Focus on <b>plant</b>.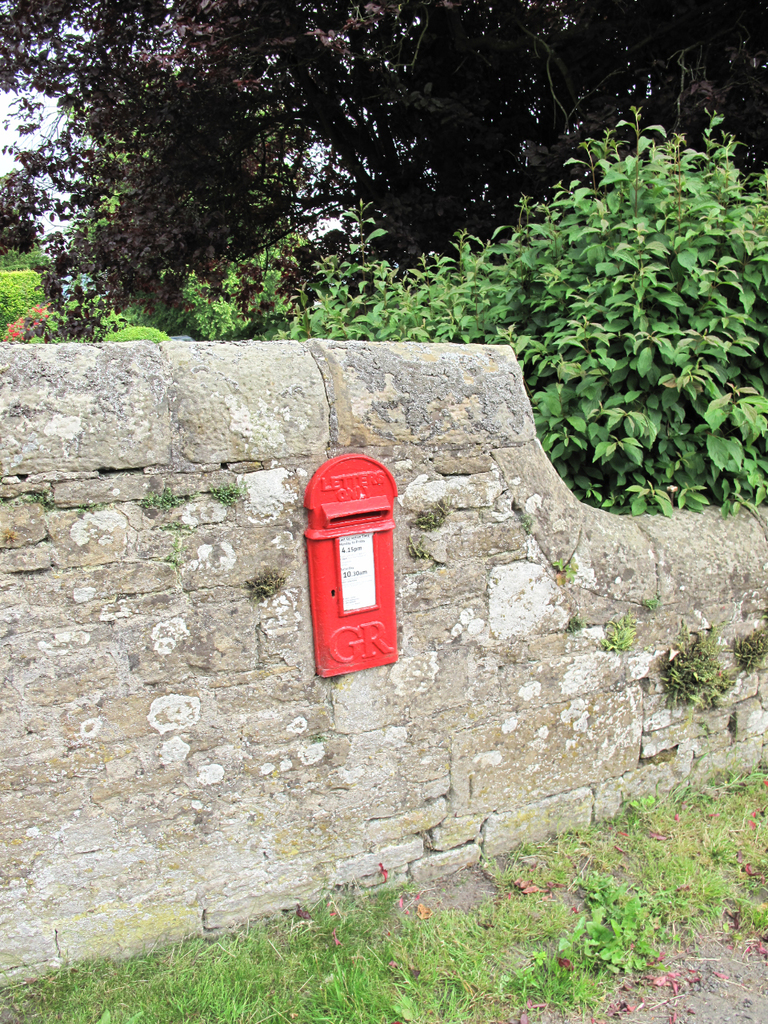
Focused at 597/605/639/656.
